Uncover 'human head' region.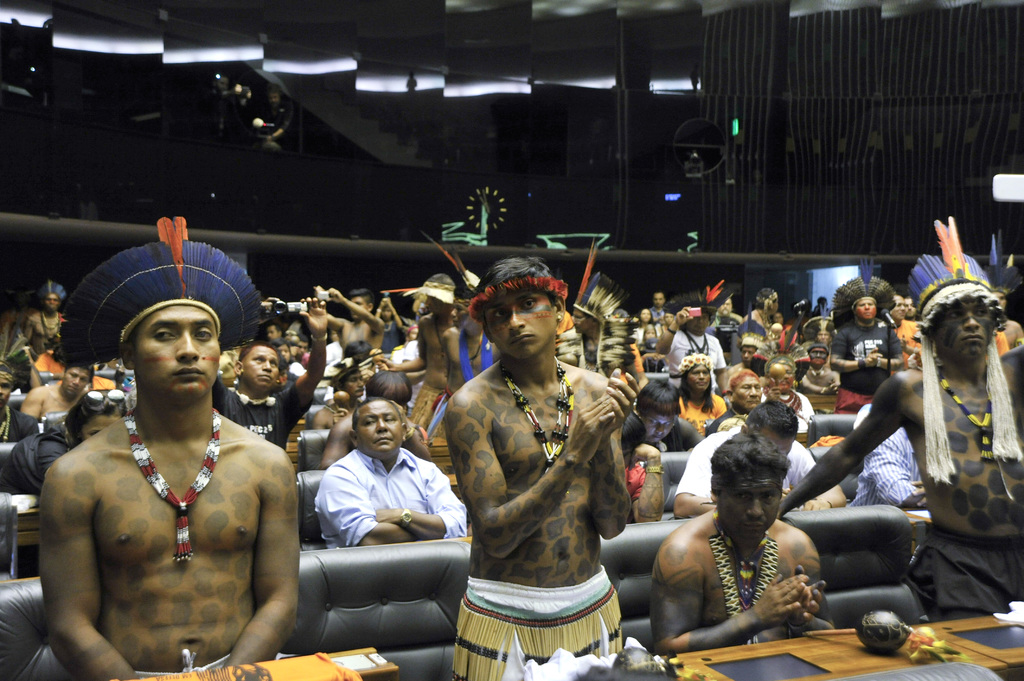
Uncovered: box(344, 391, 408, 462).
